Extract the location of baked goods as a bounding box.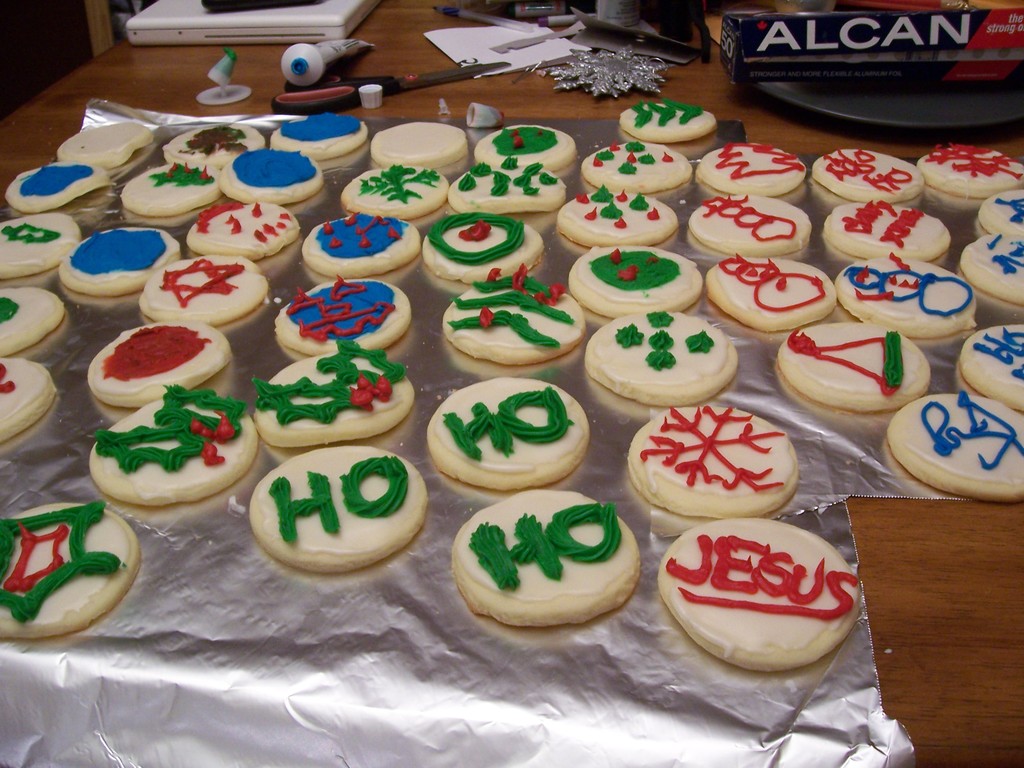
<region>4, 162, 111, 212</region>.
